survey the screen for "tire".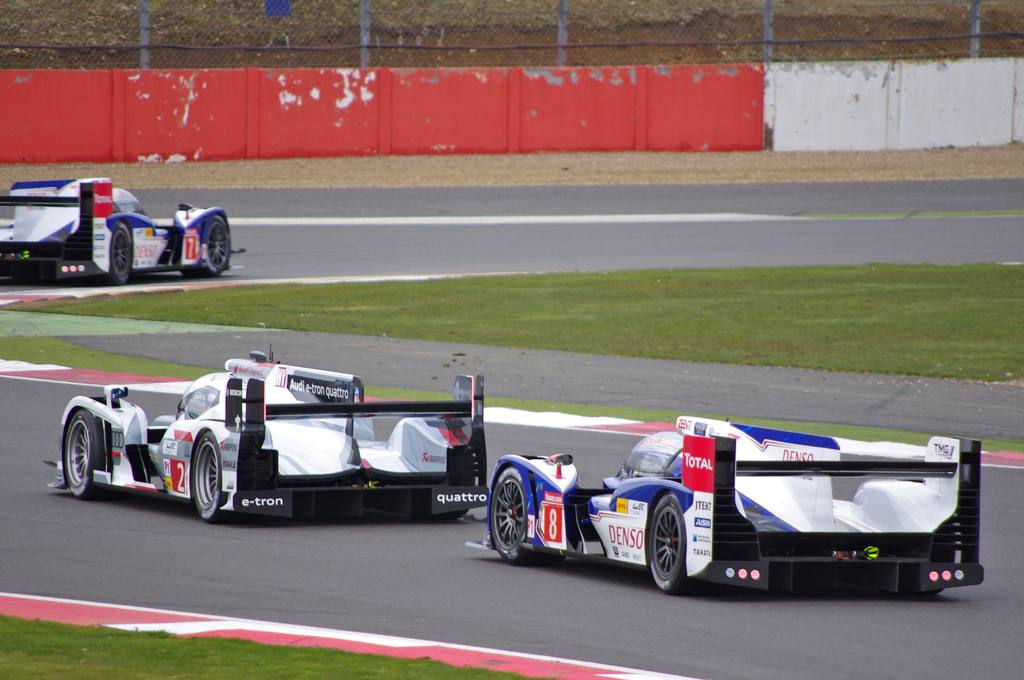
Survey found: [x1=101, y1=225, x2=138, y2=286].
